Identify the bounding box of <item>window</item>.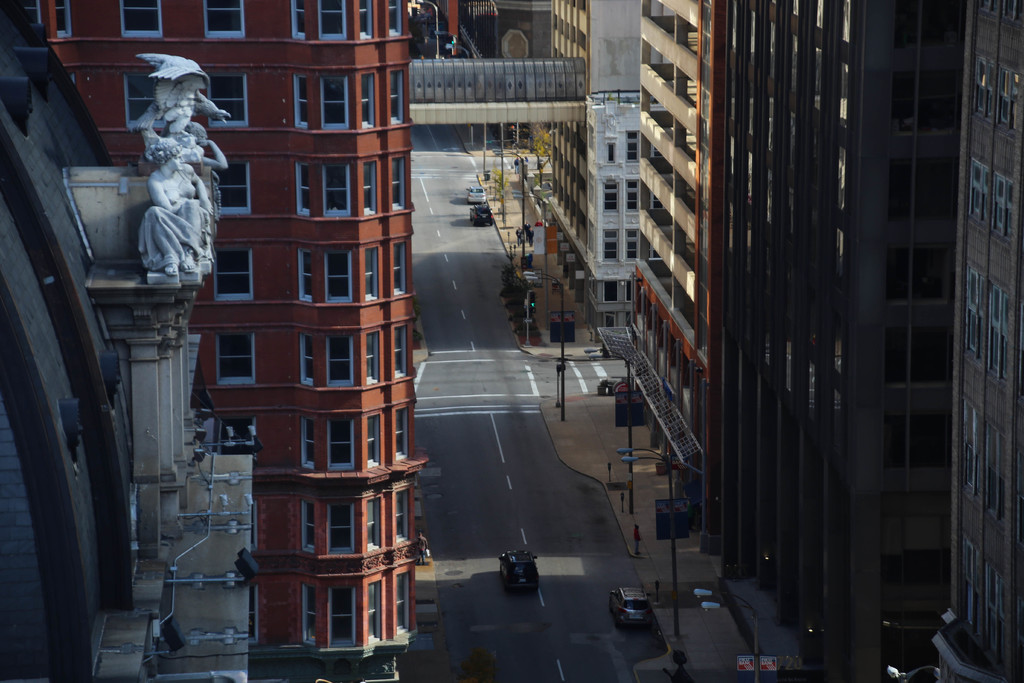
pyautogui.locateOnScreen(399, 494, 404, 536).
